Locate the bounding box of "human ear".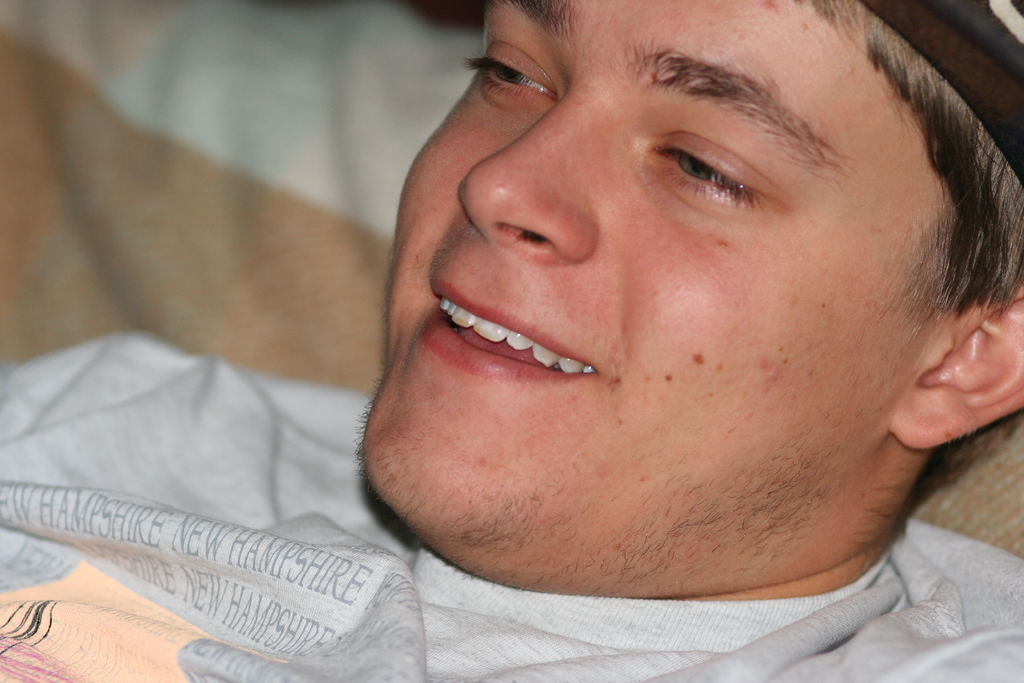
Bounding box: bbox=[886, 281, 1023, 451].
